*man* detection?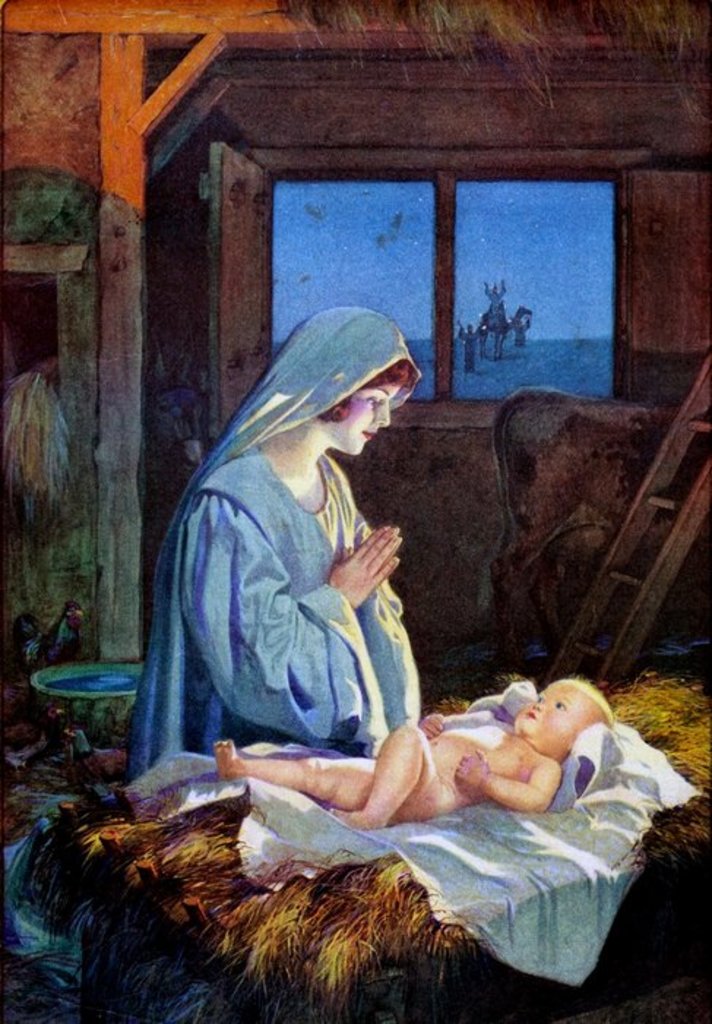
[x1=458, y1=323, x2=482, y2=373]
